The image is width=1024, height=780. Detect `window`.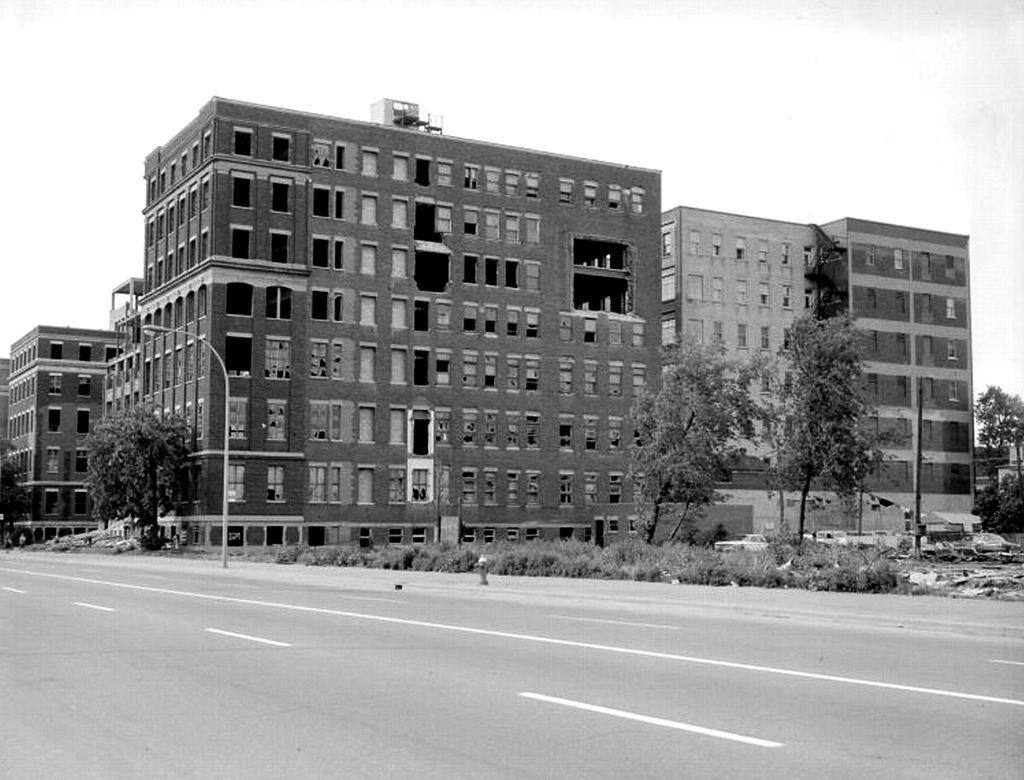
Detection: (434, 159, 452, 190).
